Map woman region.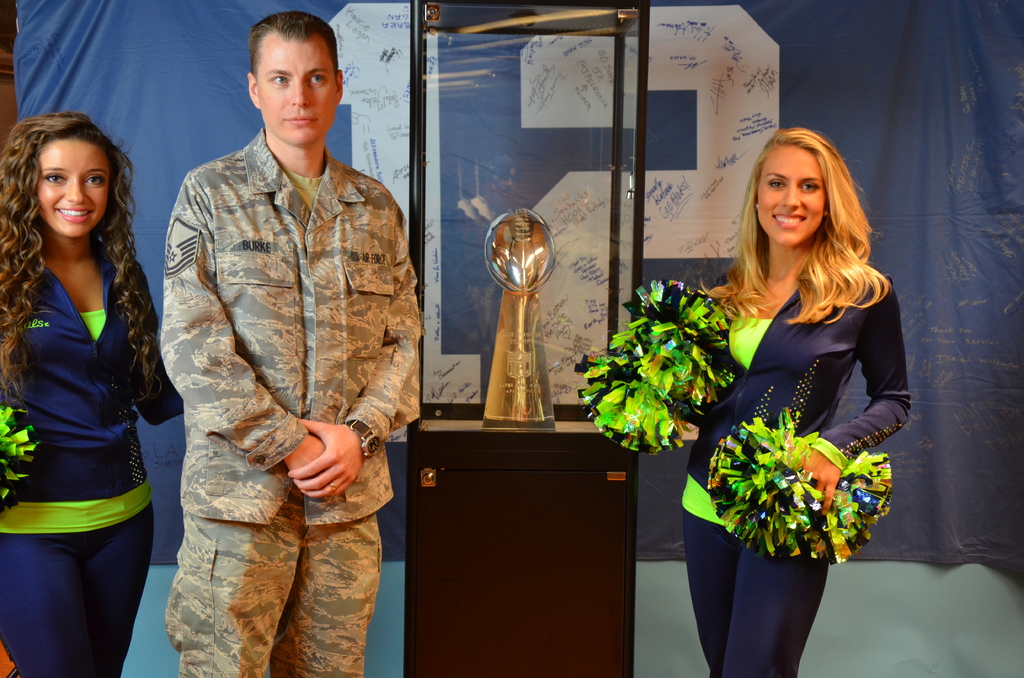
Mapped to l=675, t=122, r=907, b=636.
